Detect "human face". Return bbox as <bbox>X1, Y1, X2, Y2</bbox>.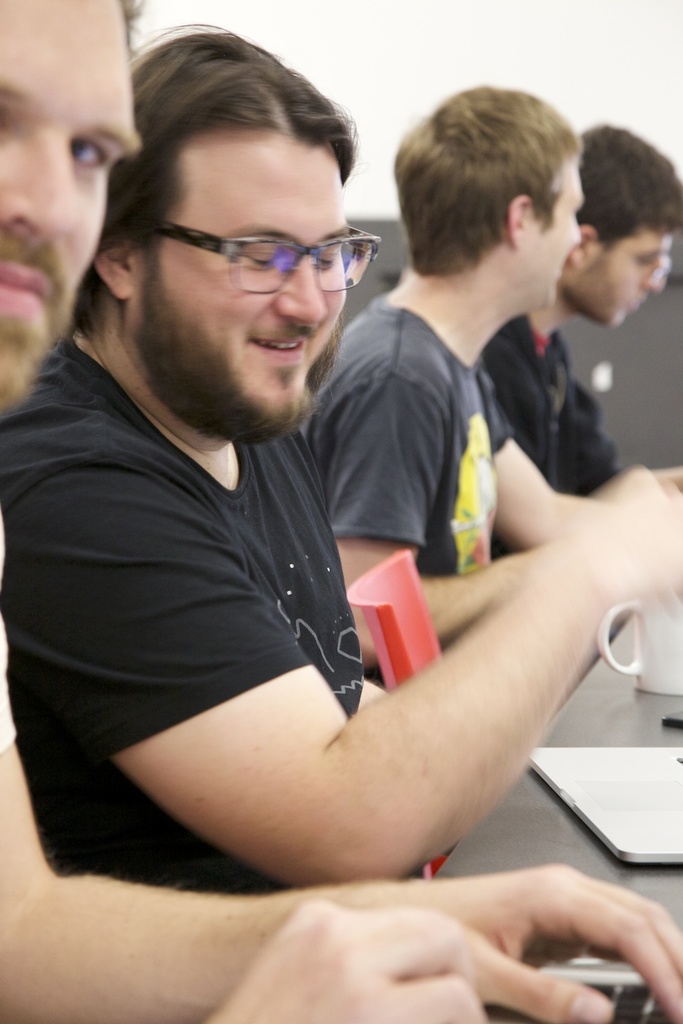
<bbox>603, 230, 682, 325</bbox>.
